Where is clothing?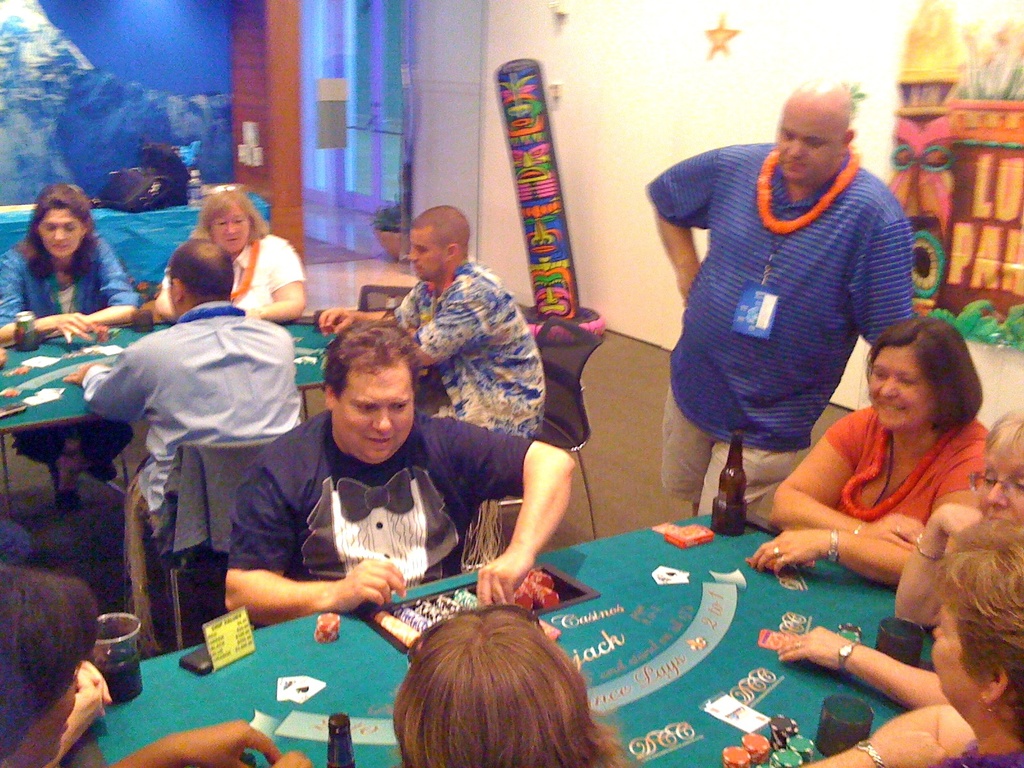
69, 296, 308, 570.
